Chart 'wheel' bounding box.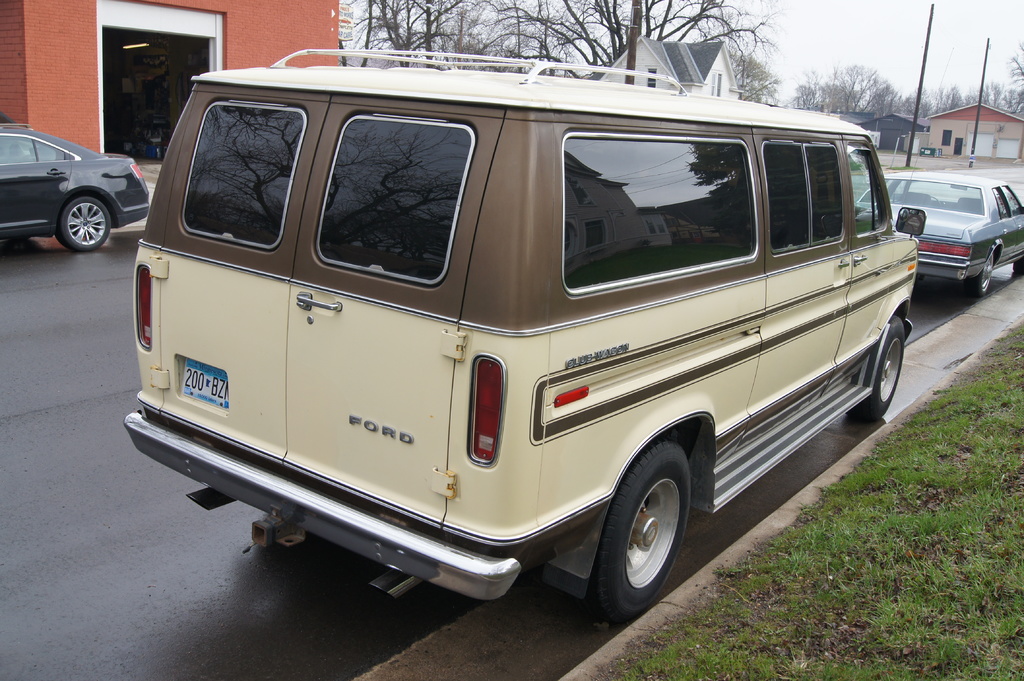
Charted: bbox(846, 316, 906, 424).
